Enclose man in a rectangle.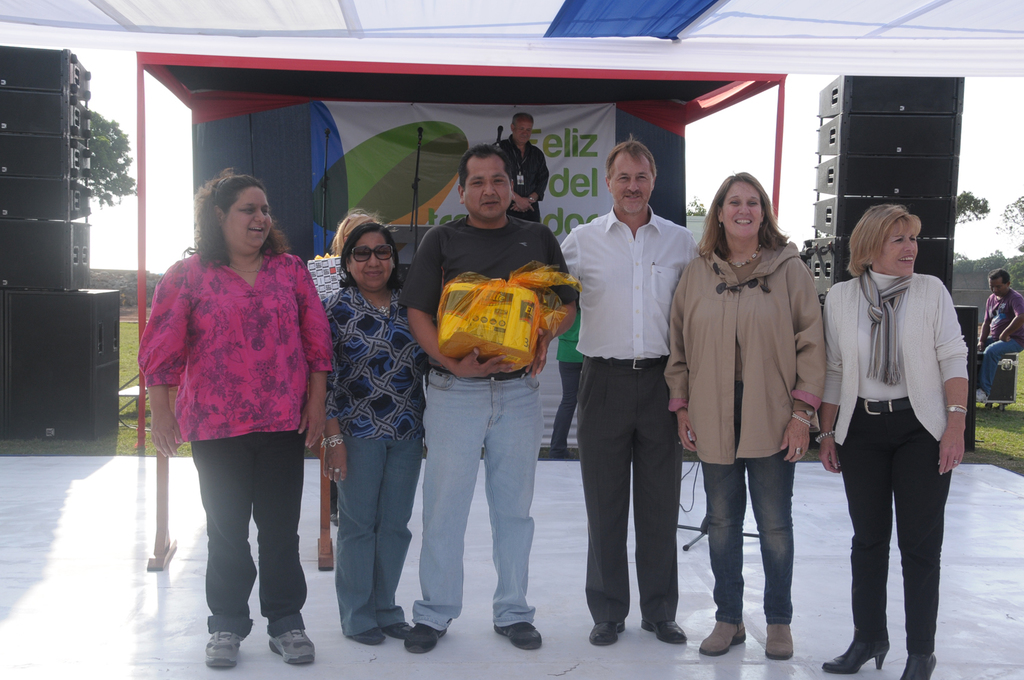
<region>569, 135, 709, 641</region>.
